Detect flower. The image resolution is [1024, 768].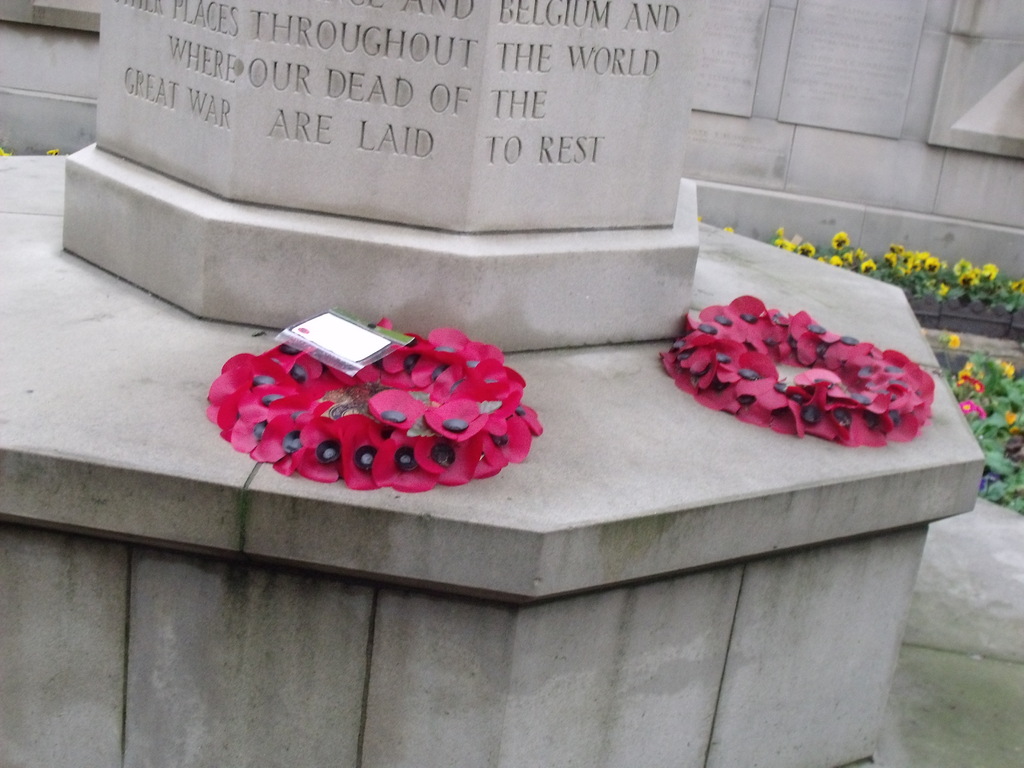
box=[1004, 360, 1014, 373].
